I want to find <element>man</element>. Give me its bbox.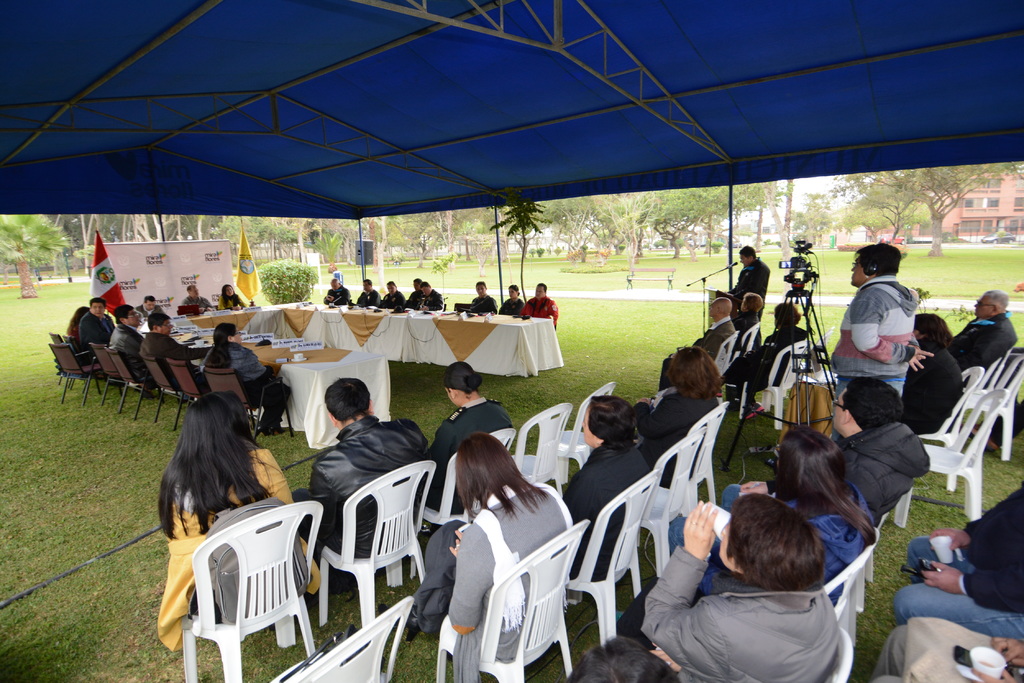
box(140, 294, 166, 317).
